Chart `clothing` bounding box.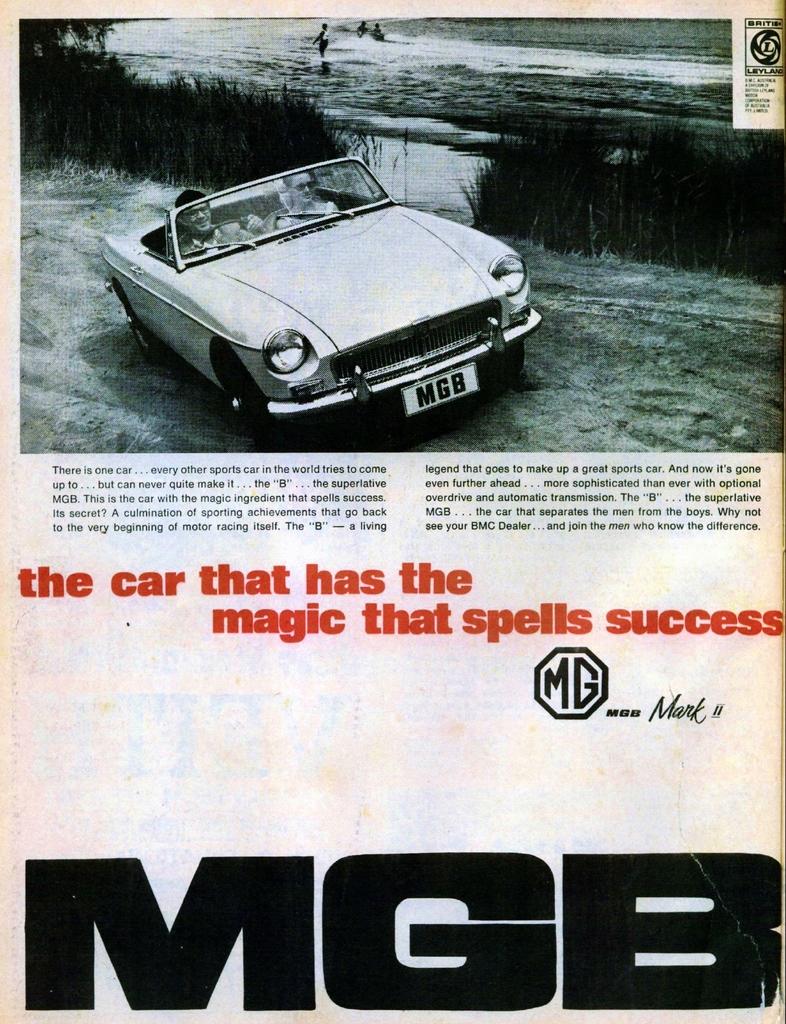
Charted: BBox(274, 188, 341, 221).
